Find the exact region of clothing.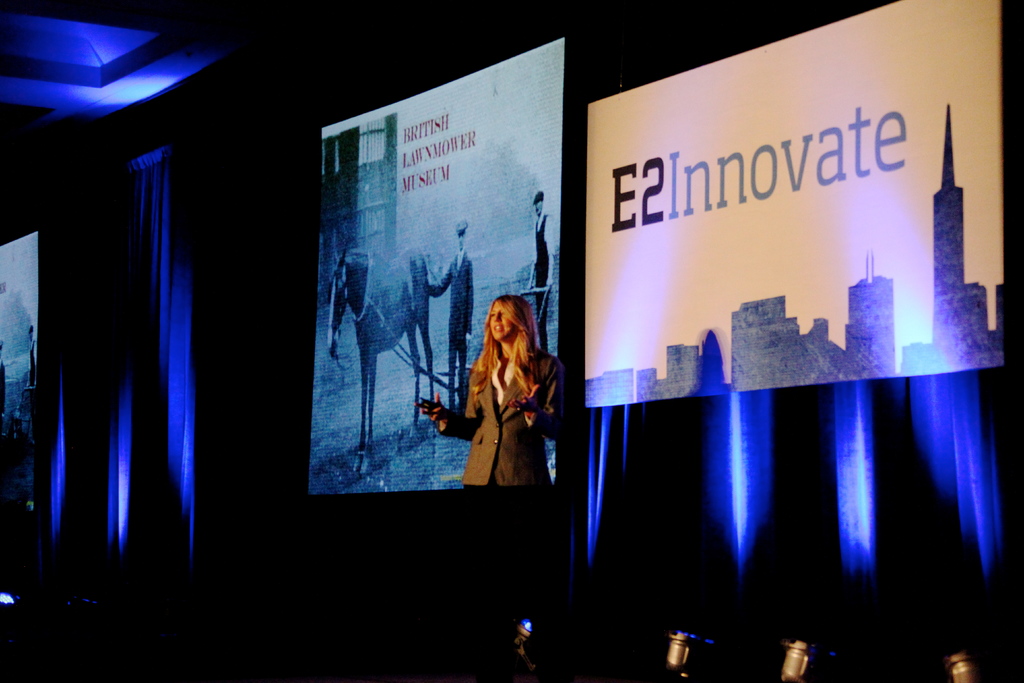
Exact region: [x1=532, y1=211, x2=552, y2=353].
